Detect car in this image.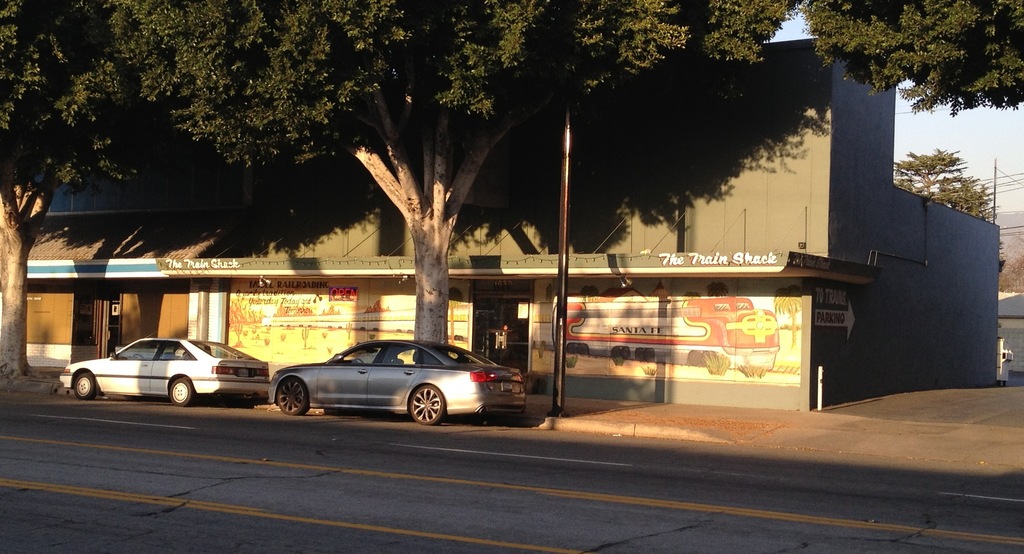
Detection: (x1=56, y1=330, x2=270, y2=408).
